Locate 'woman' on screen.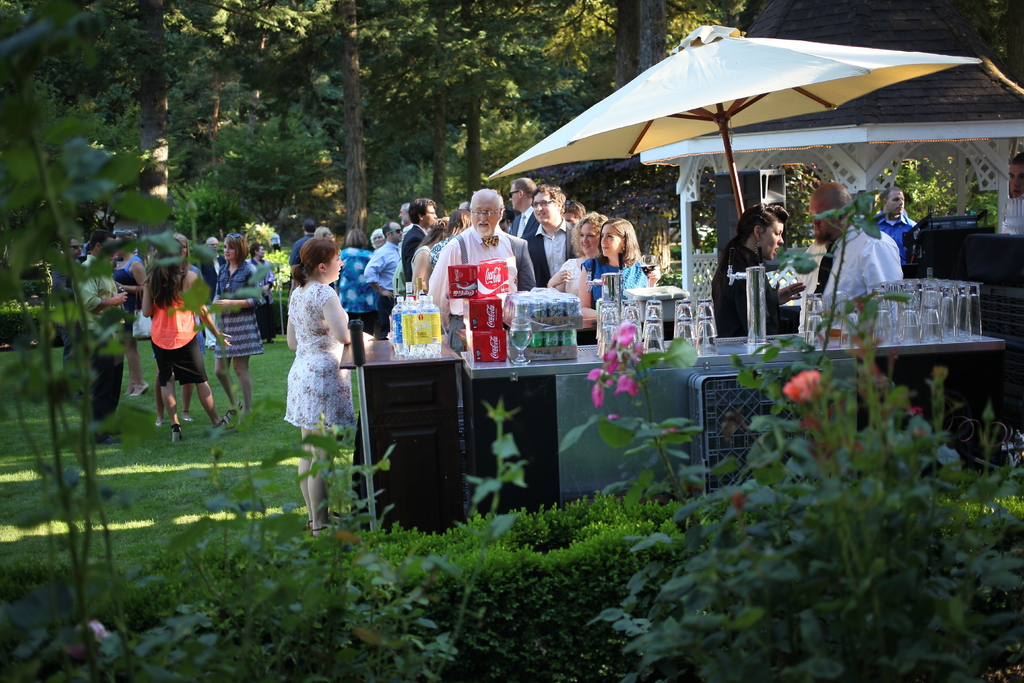
On screen at 152:233:207:431.
